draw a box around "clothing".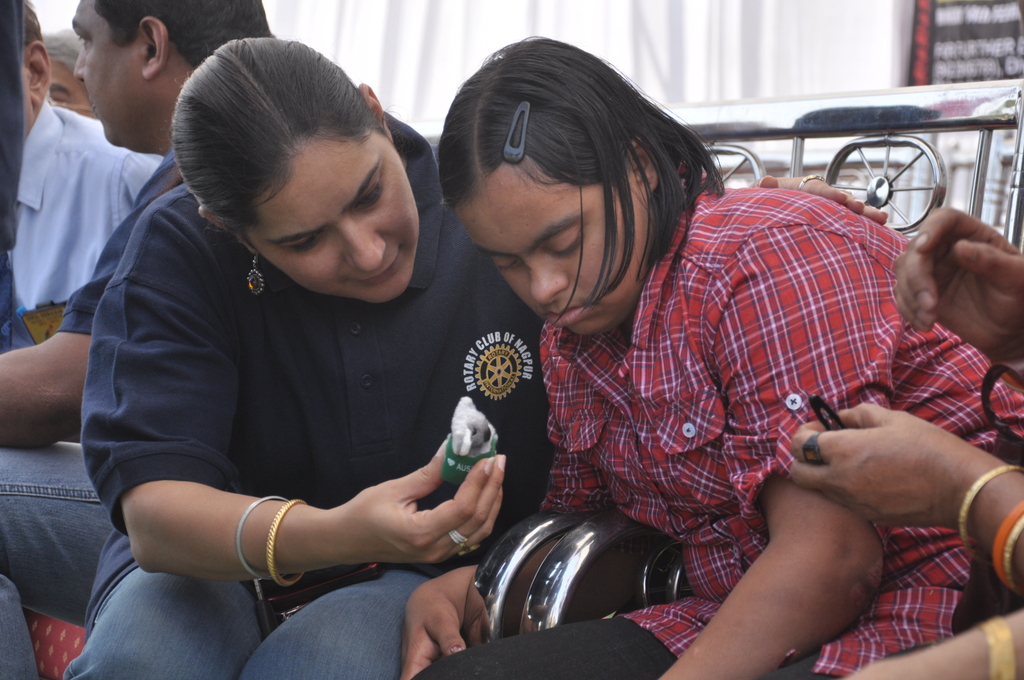
pyautogui.locateOnScreen(408, 190, 1023, 679).
